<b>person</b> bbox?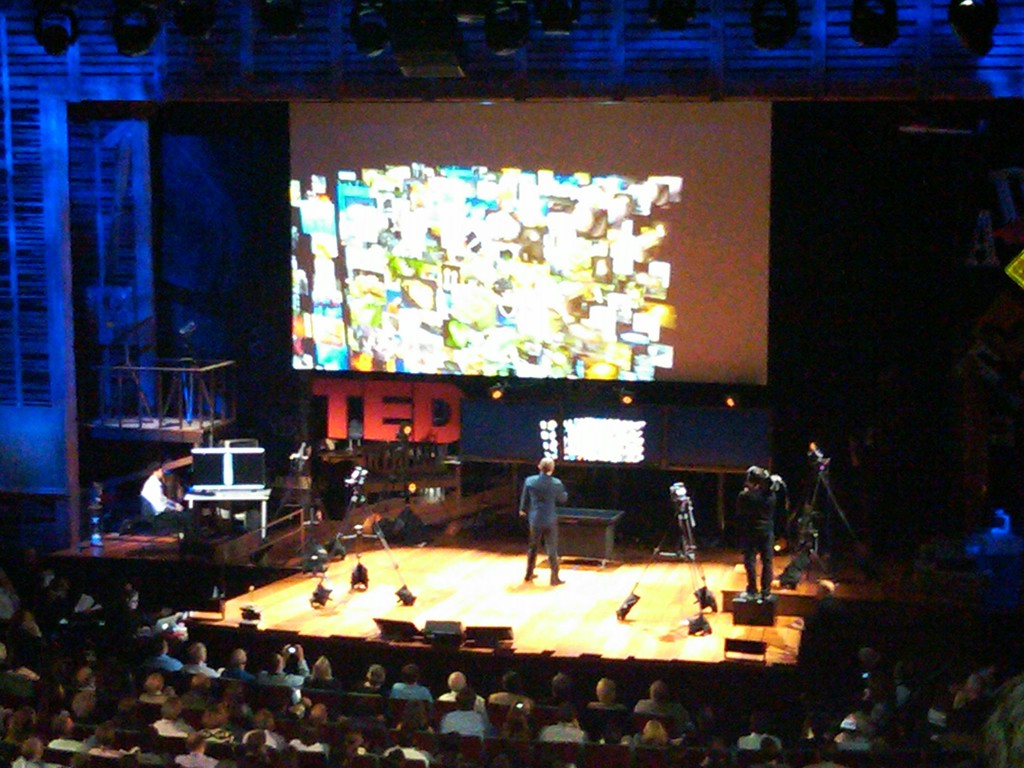
517:470:575:590
